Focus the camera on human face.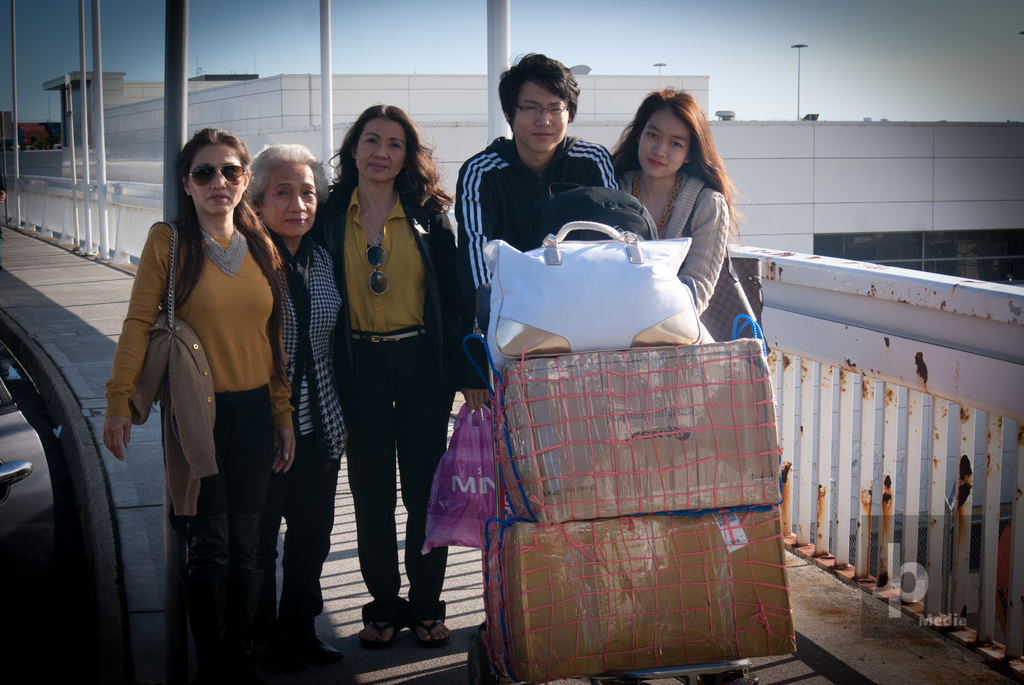
Focus region: bbox=(514, 77, 570, 151).
